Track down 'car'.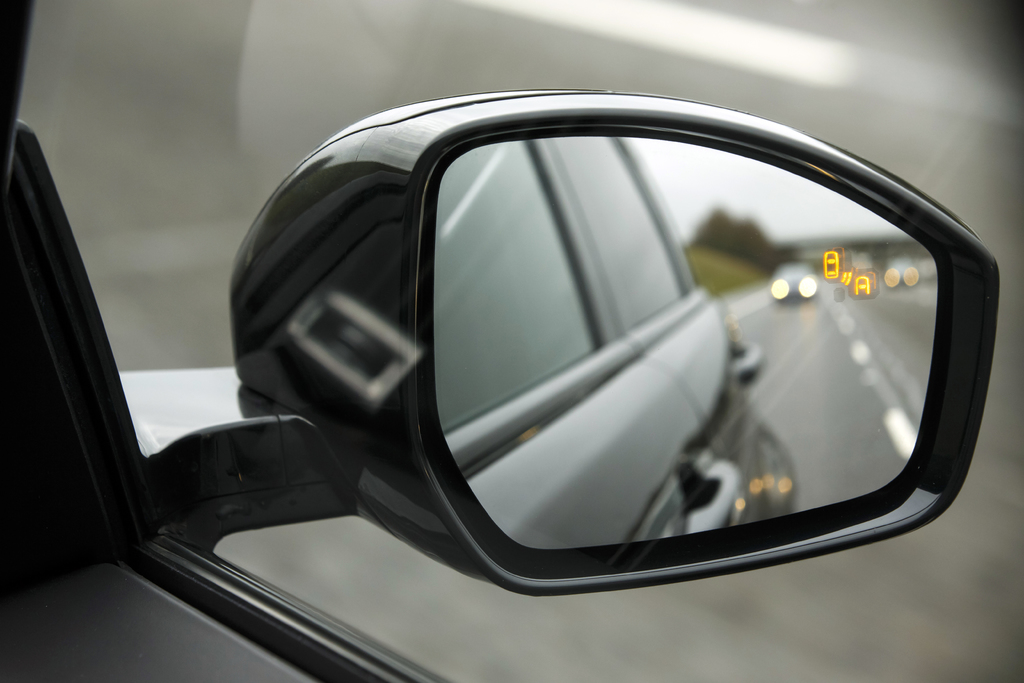
Tracked to {"x1": 0, "y1": 0, "x2": 1023, "y2": 682}.
